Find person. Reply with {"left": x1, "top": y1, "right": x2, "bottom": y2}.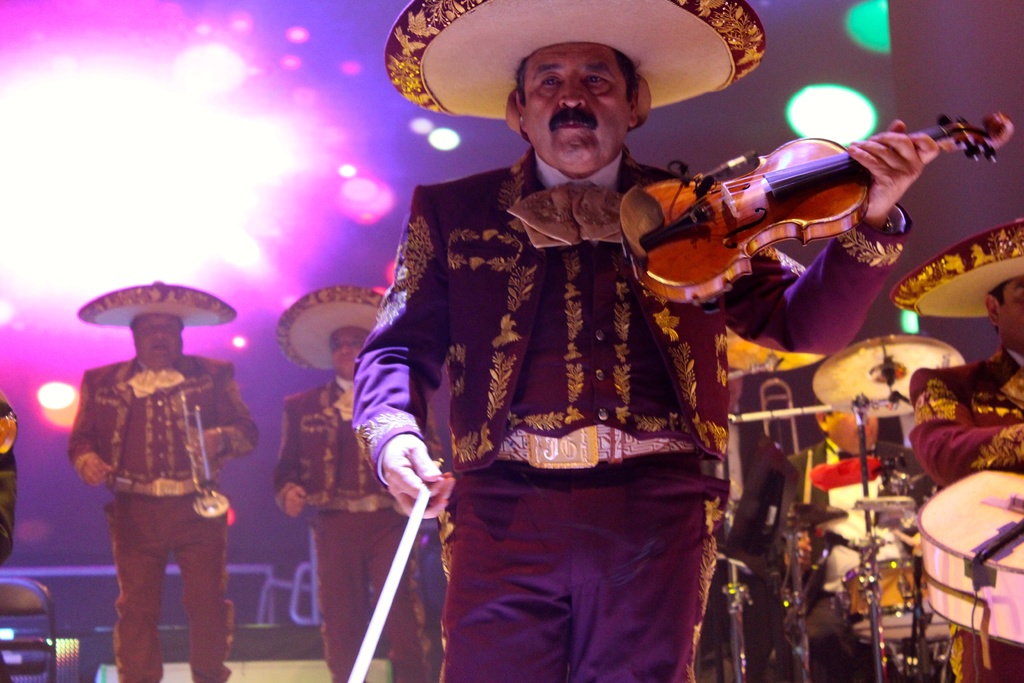
{"left": 64, "top": 267, "right": 253, "bottom": 674}.
